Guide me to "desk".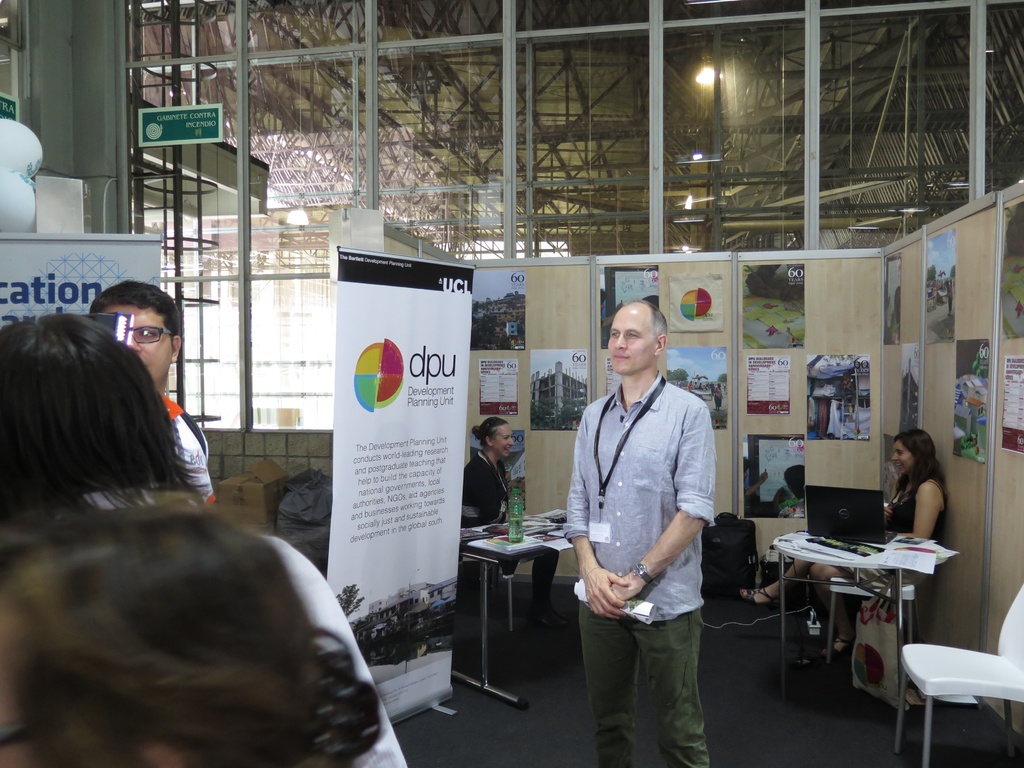
Guidance: <box>778,543,989,729</box>.
